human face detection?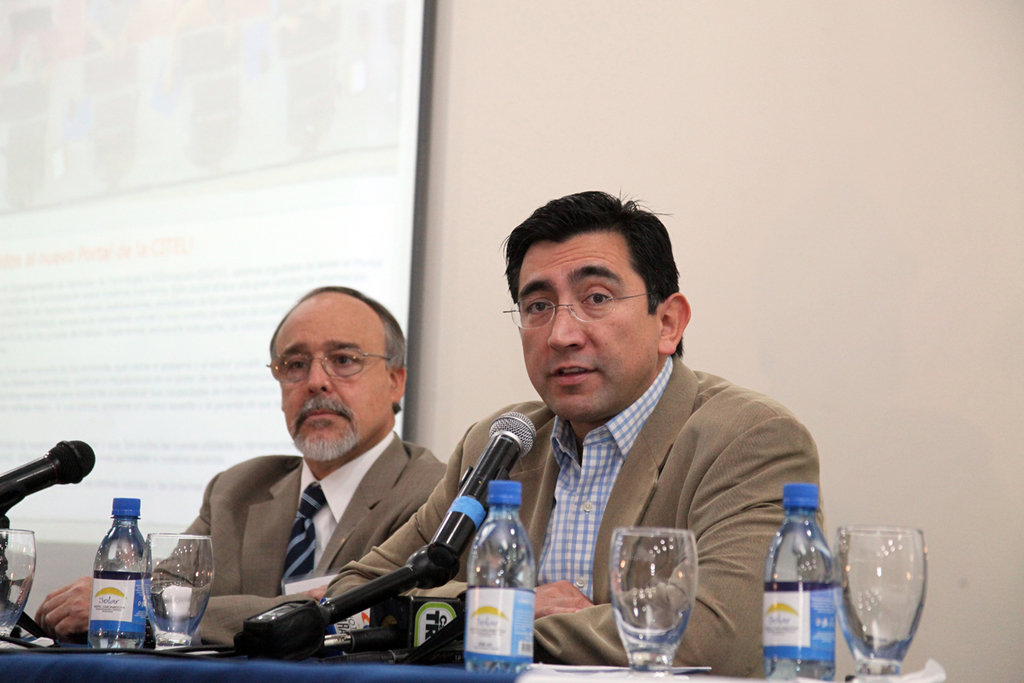
left=273, top=302, right=389, bottom=459
